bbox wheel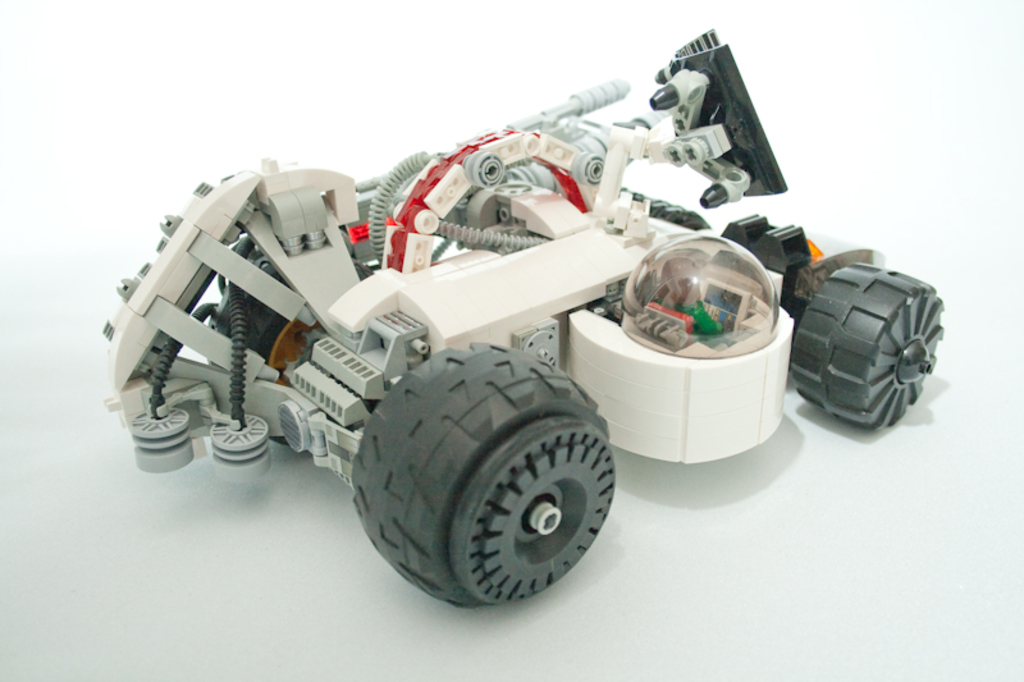
bbox(548, 186, 714, 319)
